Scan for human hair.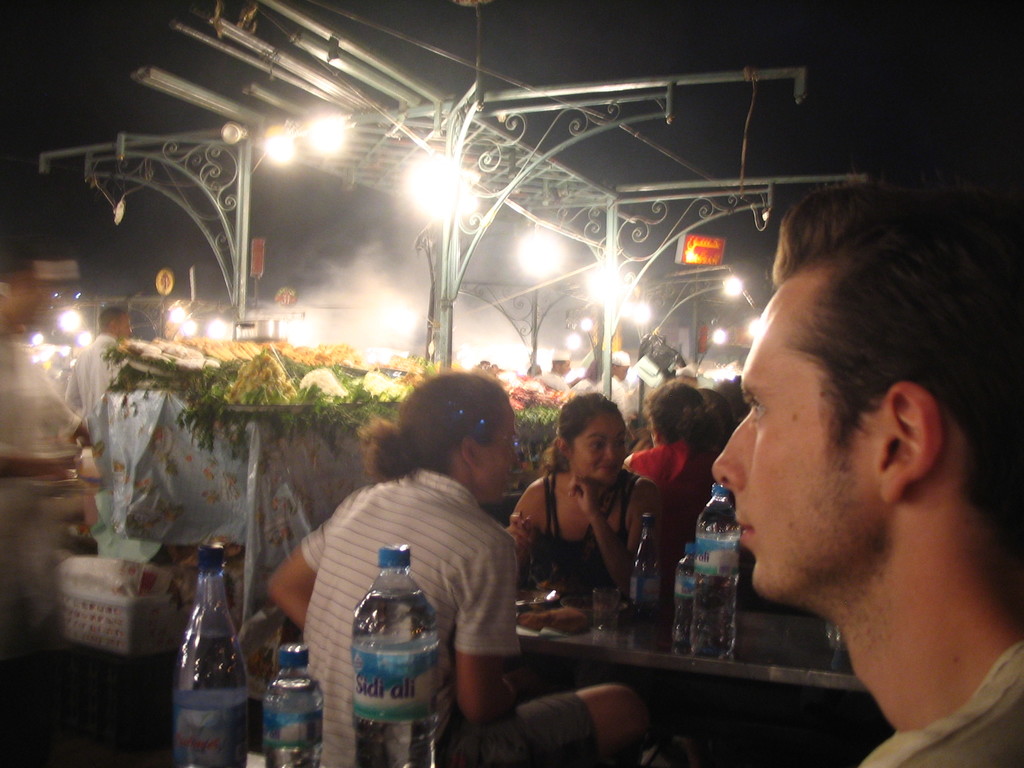
Scan result: 358,367,505,480.
